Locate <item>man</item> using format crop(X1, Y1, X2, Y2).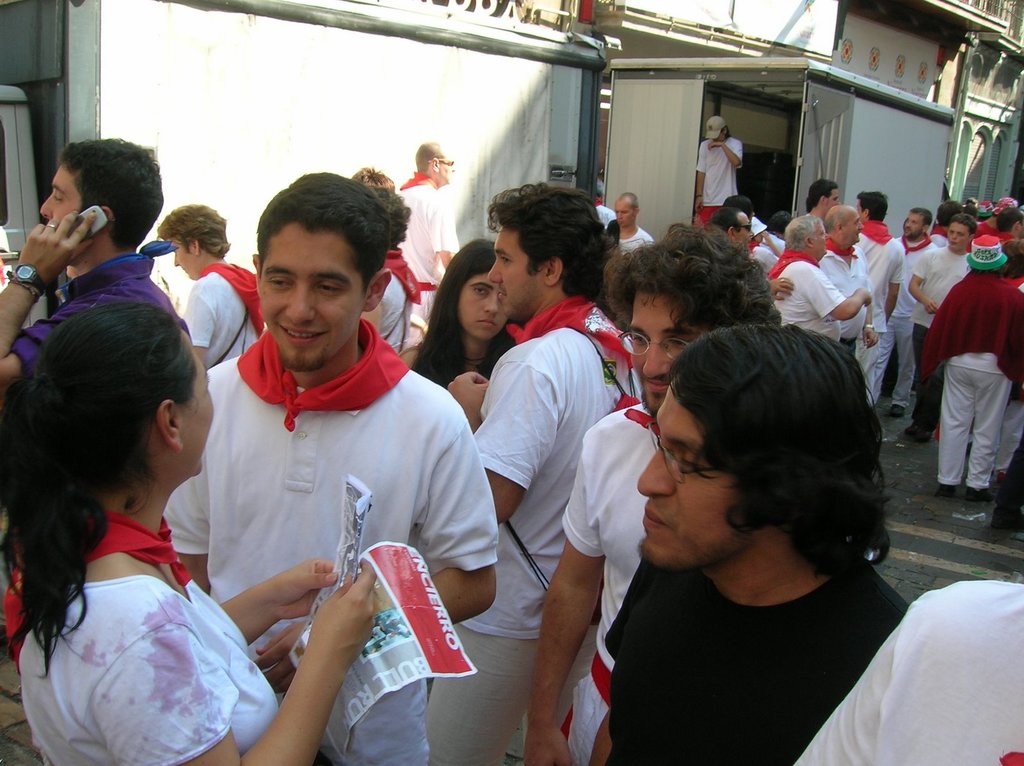
crop(896, 203, 932, 411).
